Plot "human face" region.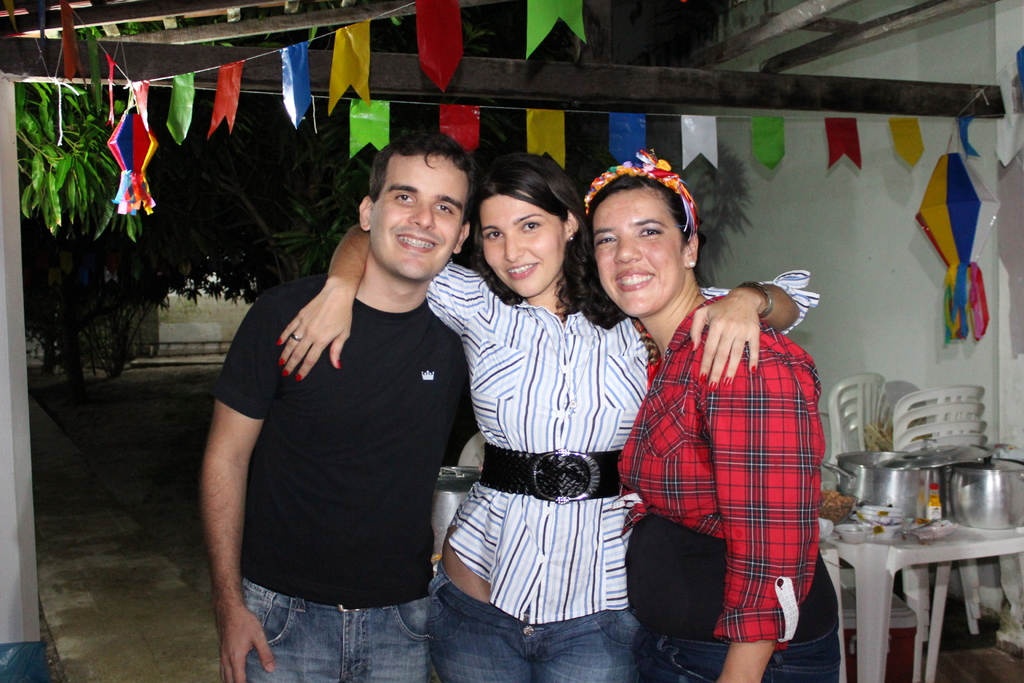
Plotted at bbox(596, 189, 680, 318).
